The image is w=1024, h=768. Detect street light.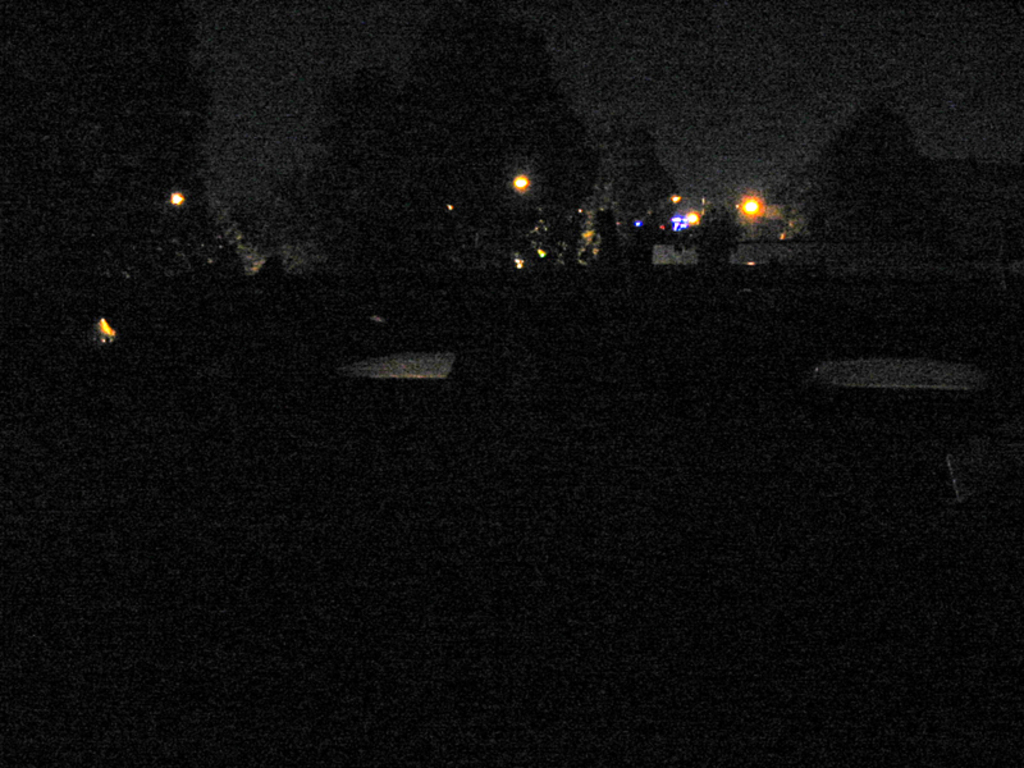
Detection: (503, 165, 534, 197).
